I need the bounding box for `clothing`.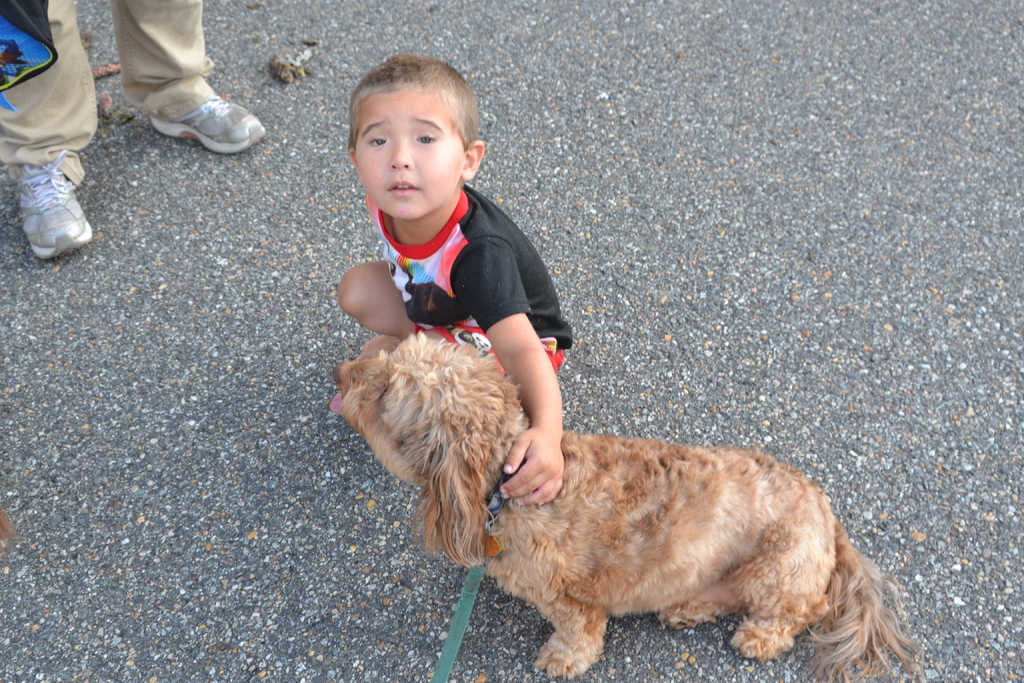
Here it is: bbox=(0, 0, 213, 191).
